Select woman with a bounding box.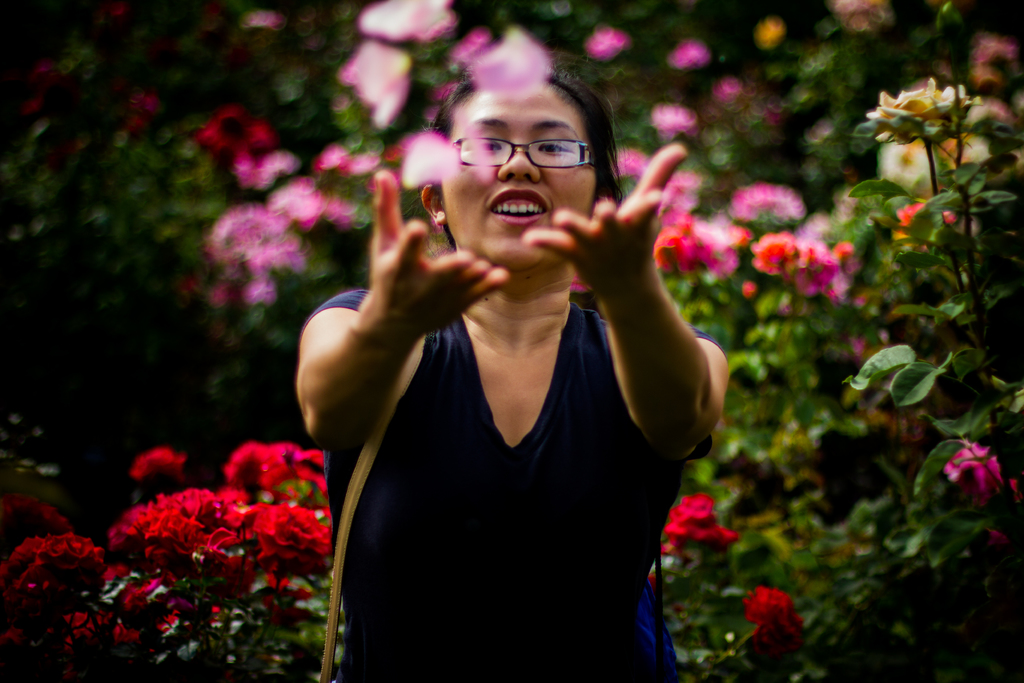
285,27,740,662.
